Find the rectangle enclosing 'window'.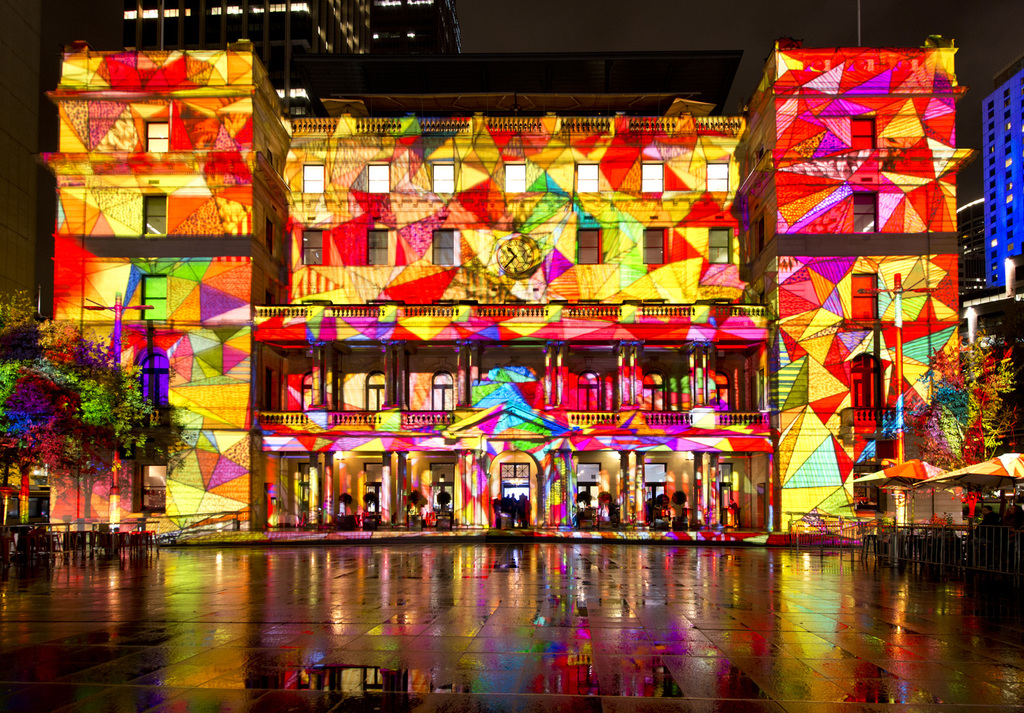
(left=577, top=230, right=604, bottom=267).
